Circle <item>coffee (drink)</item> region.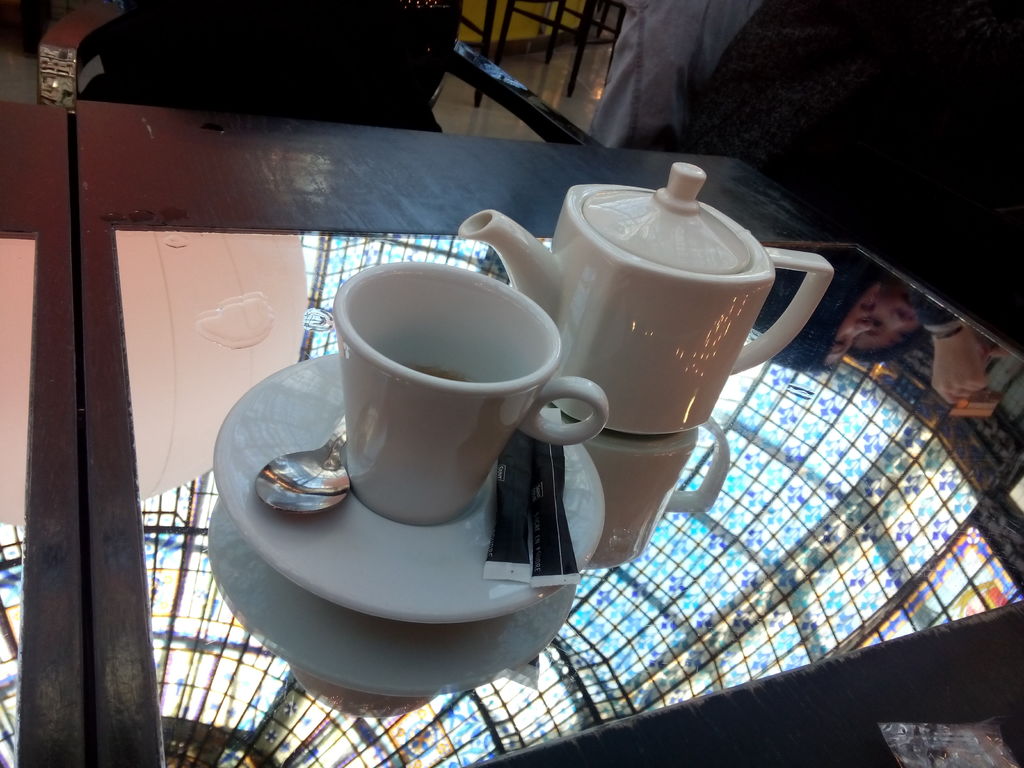
Region: [410, 367, 467, 381].
